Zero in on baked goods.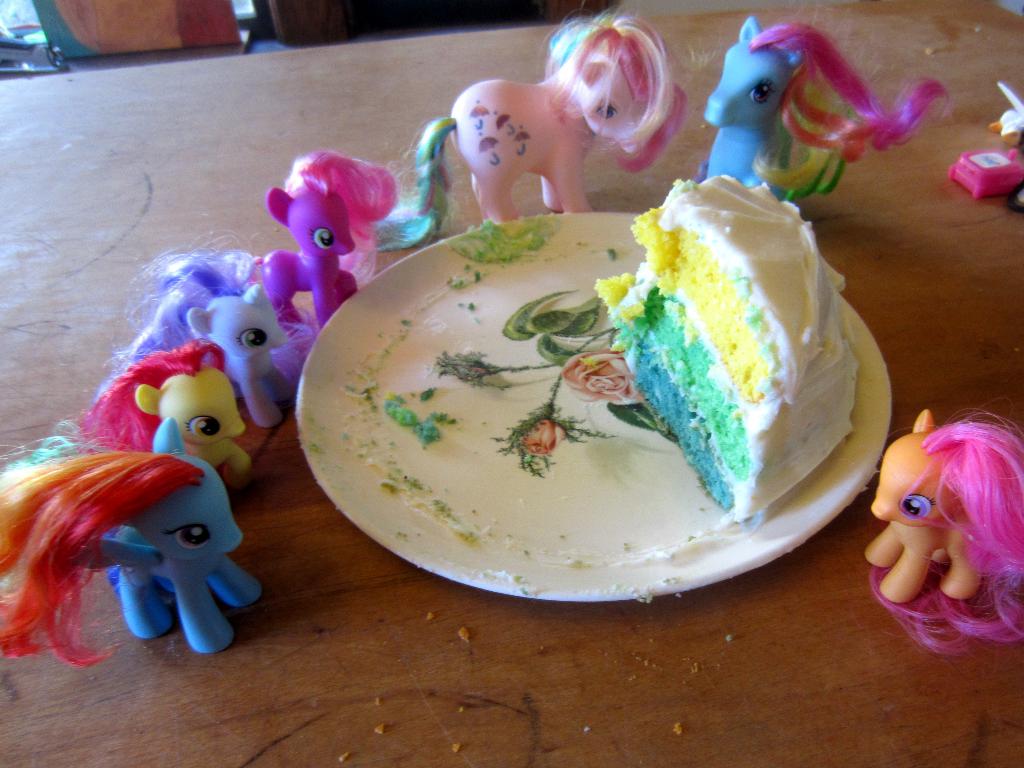
Zeroed in: <bbox>592, 167, 863, 520</bbox>.
